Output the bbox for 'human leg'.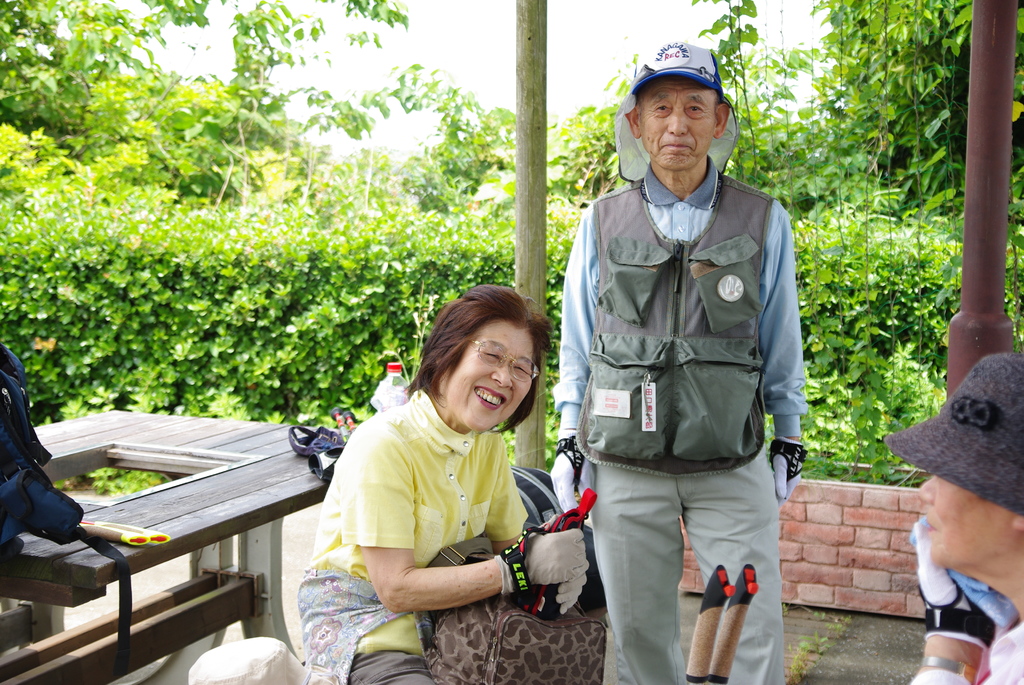
[688, 471, 786, 681].
